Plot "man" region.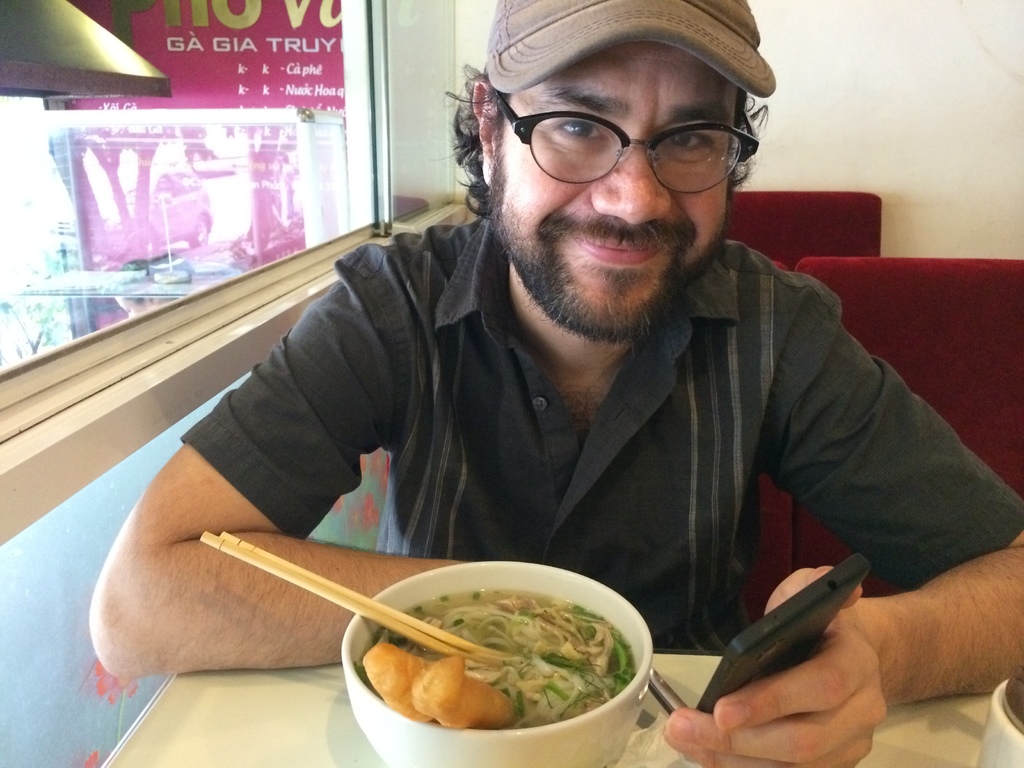
Plotted at Rect(143, 37, 998, 700).
